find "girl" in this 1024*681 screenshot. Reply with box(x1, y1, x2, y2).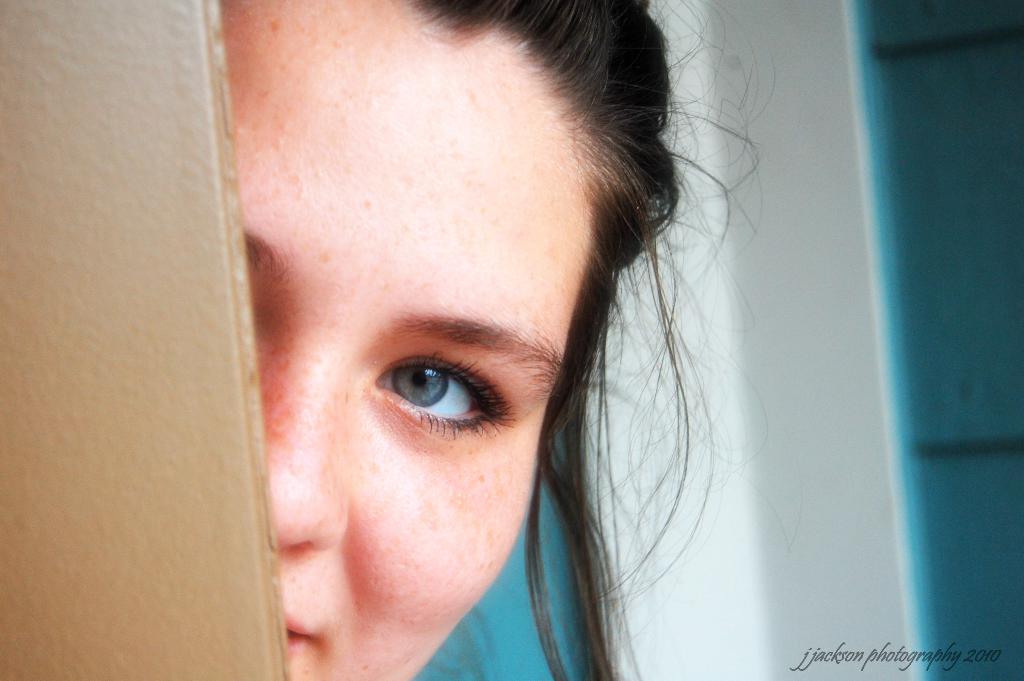
box(211, 0, 804, 680).
